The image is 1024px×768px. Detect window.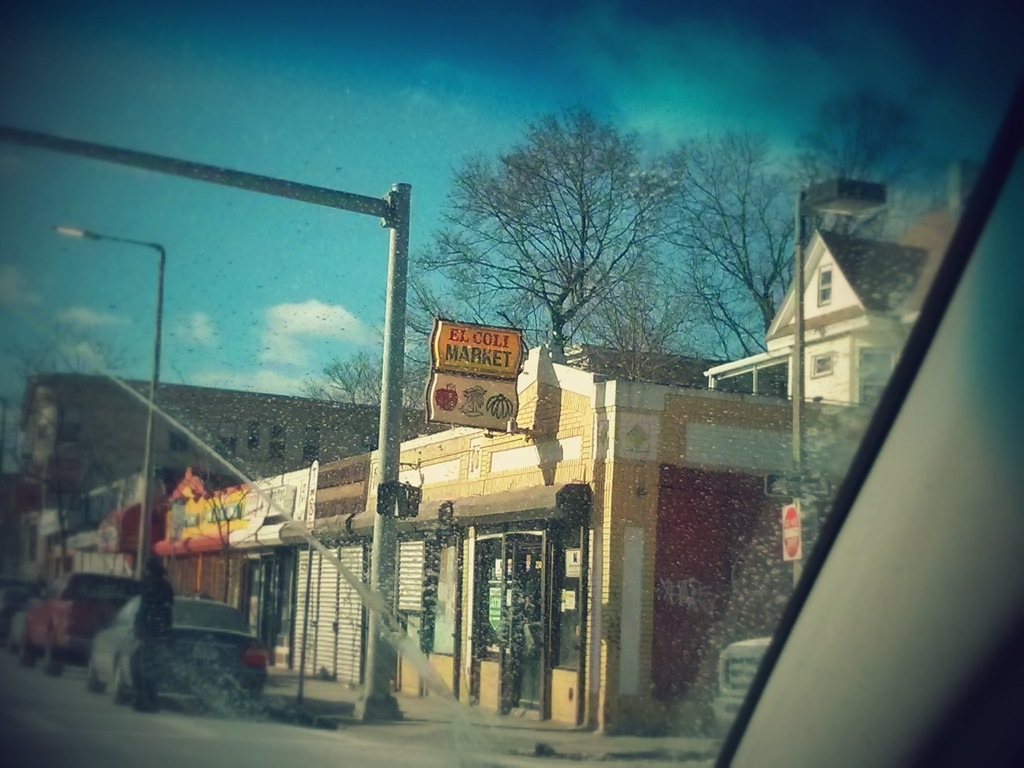
Detection: 243 437 258 451.
